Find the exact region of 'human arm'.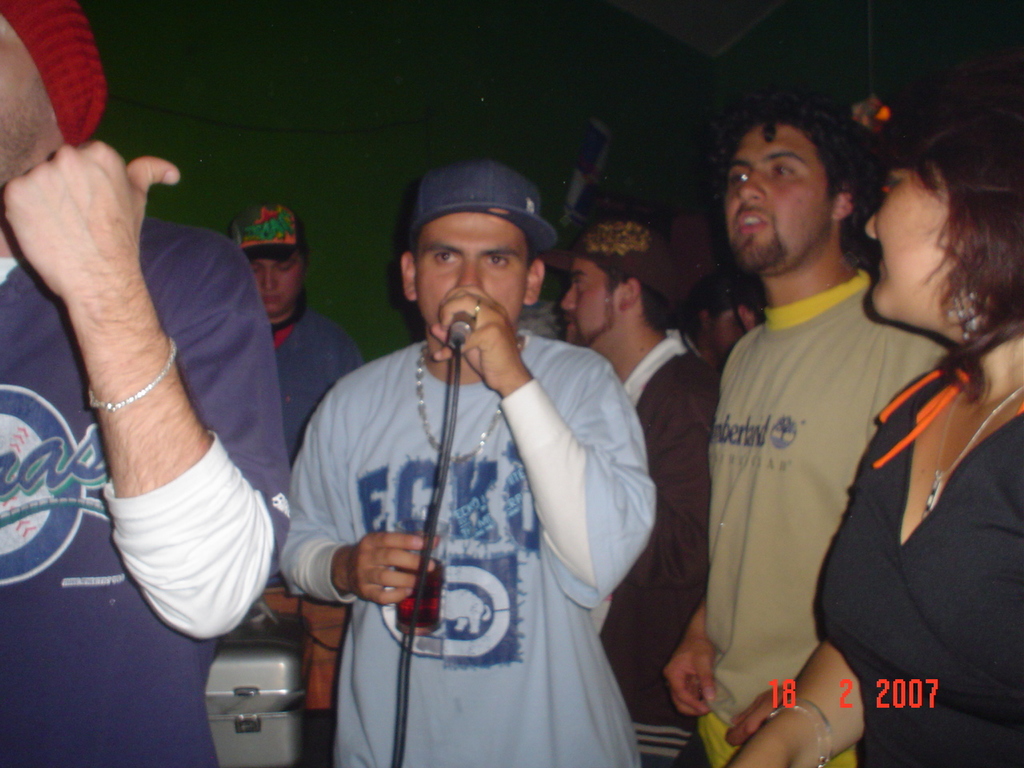
Exact region: bbox(438, 306, 670, 604).
